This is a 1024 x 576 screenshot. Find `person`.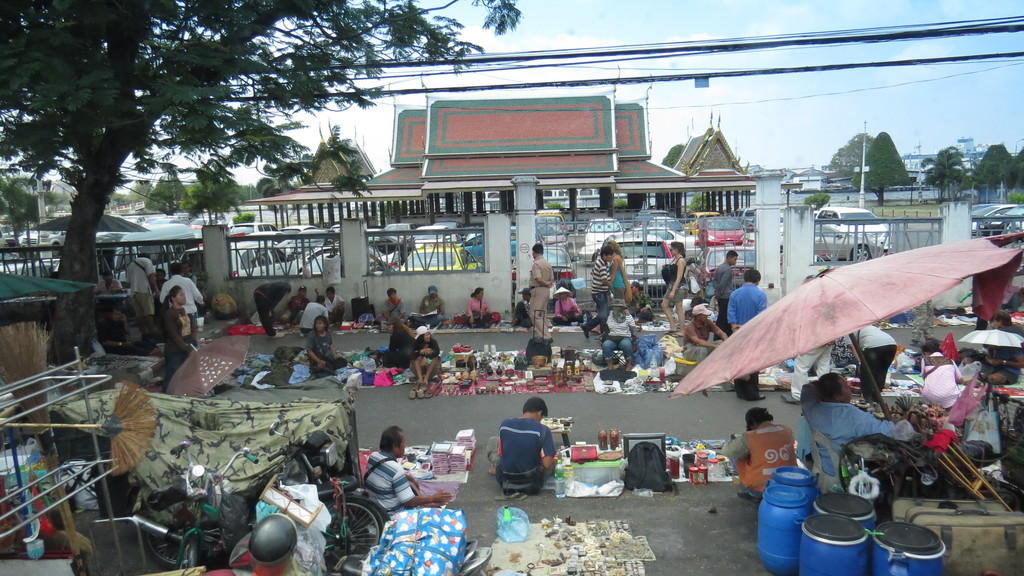
Bounding box: (495,399,559,488).
